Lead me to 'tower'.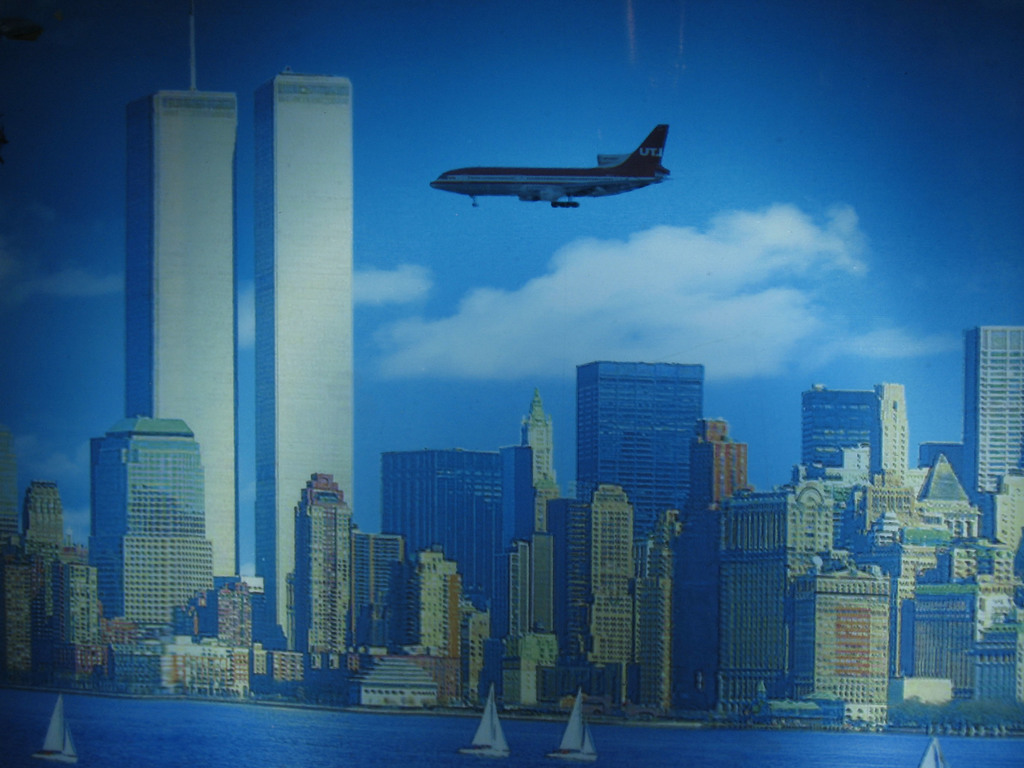
Lead to (x1=577, y1=483, x2=641, y2=664).
